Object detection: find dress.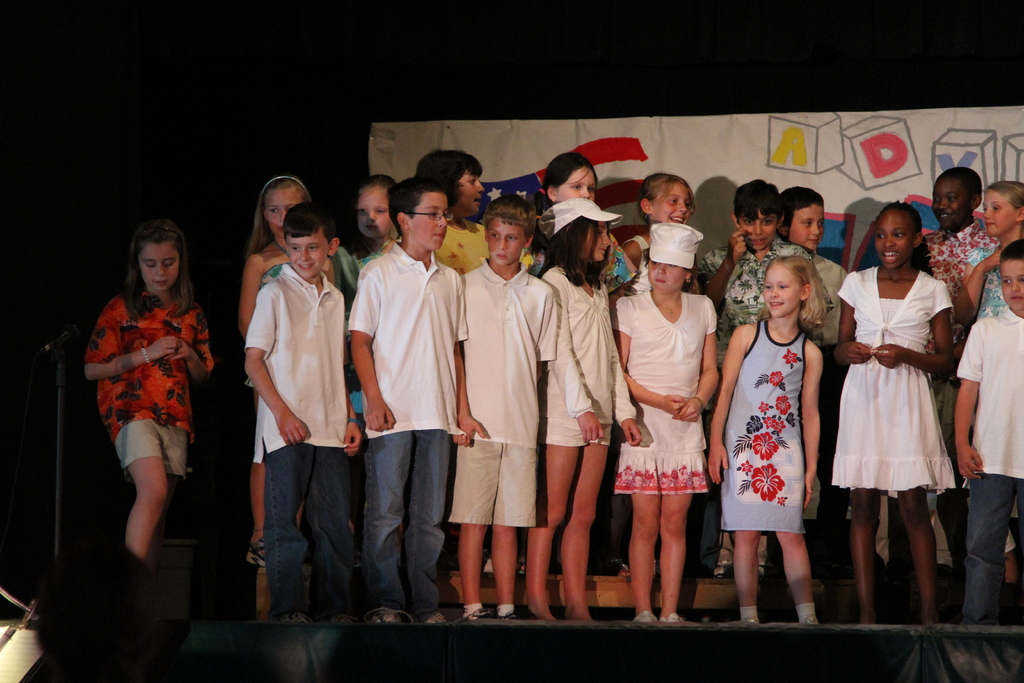
l=721, t=320, r=806, b=529.
